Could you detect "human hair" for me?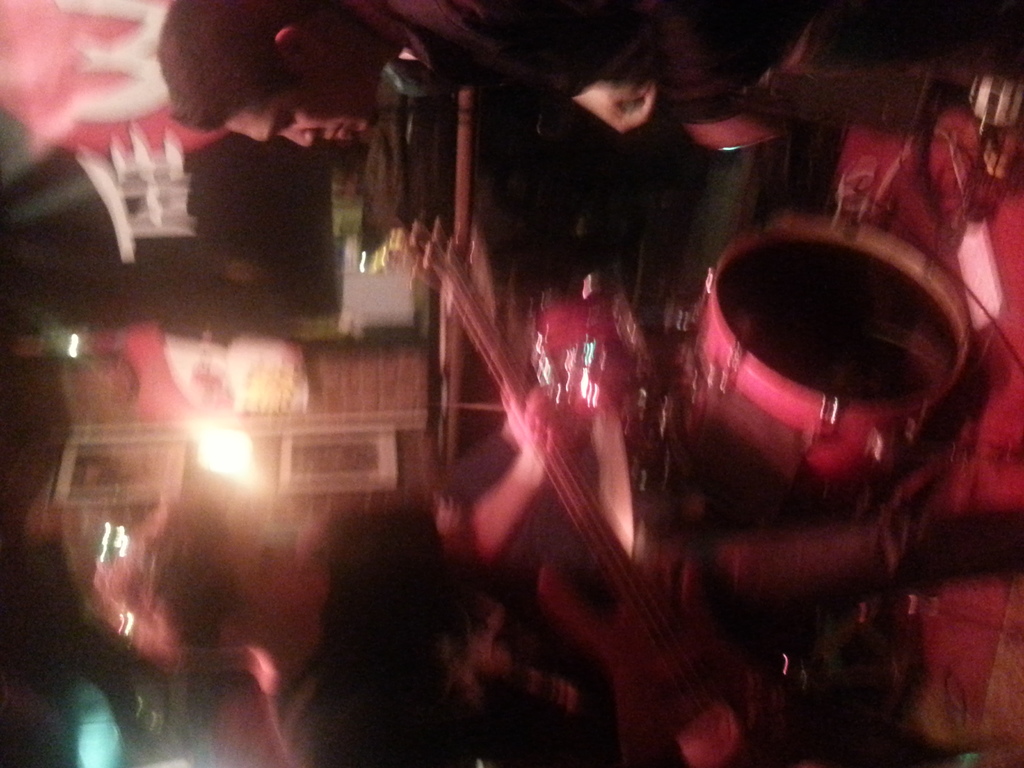
Detection result: select_region(106, 512, 247, 675).
